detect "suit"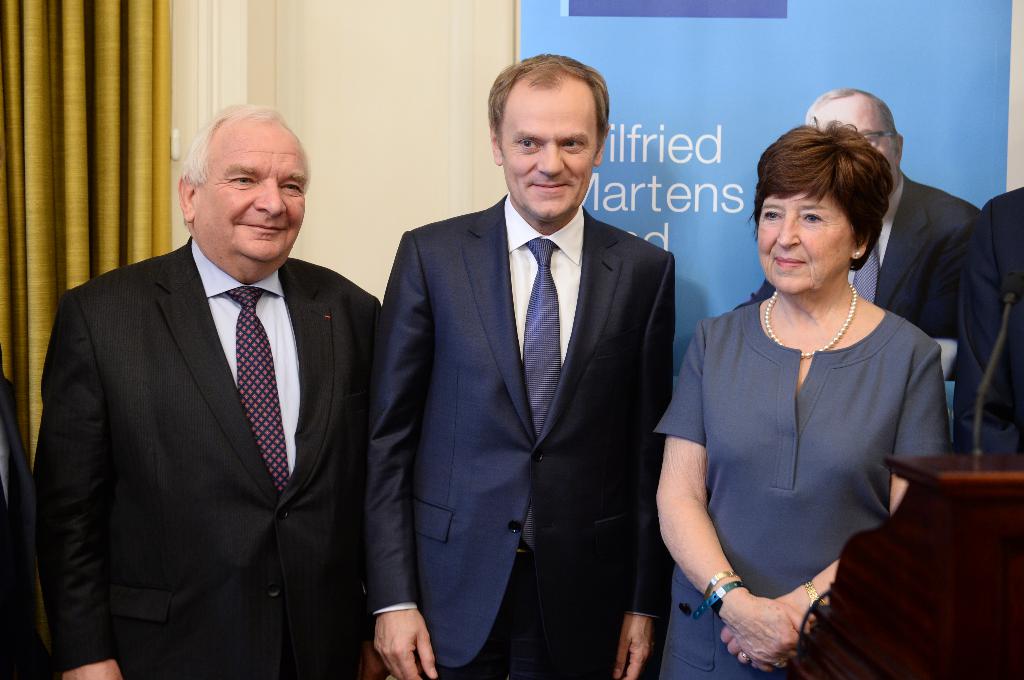
(359, 193, 676, 679)
